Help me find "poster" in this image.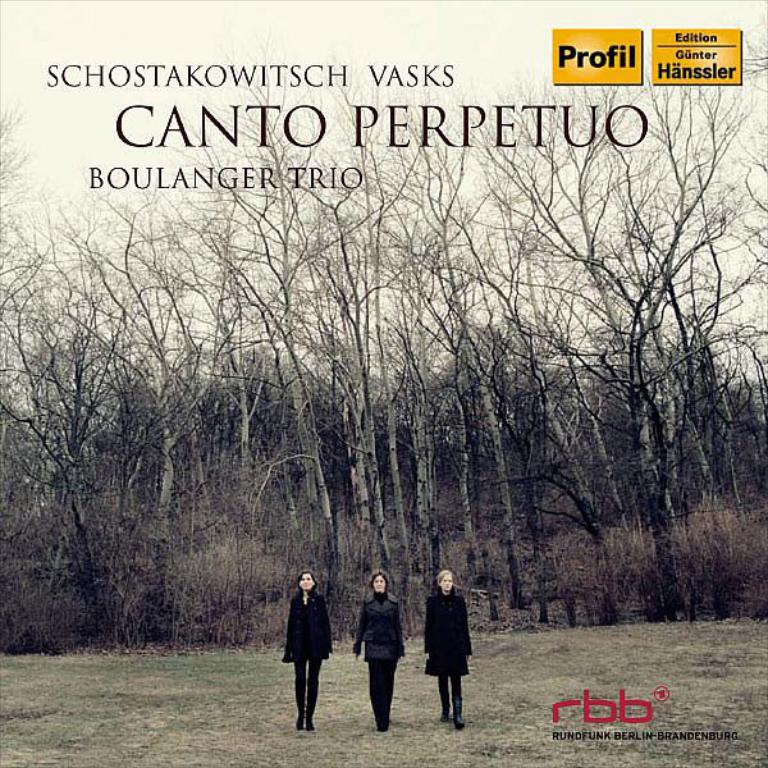
Found it: locate(0, 0, 767, 767).
